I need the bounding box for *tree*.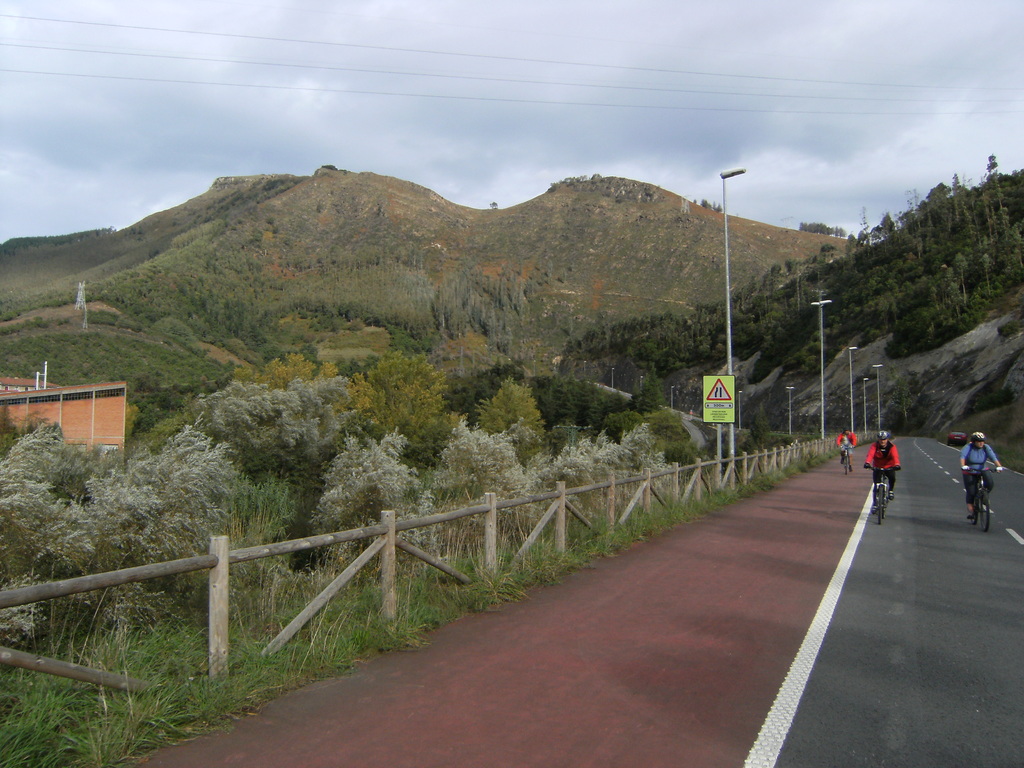
Here it is: bbox=(216, 184, 255, 228).
